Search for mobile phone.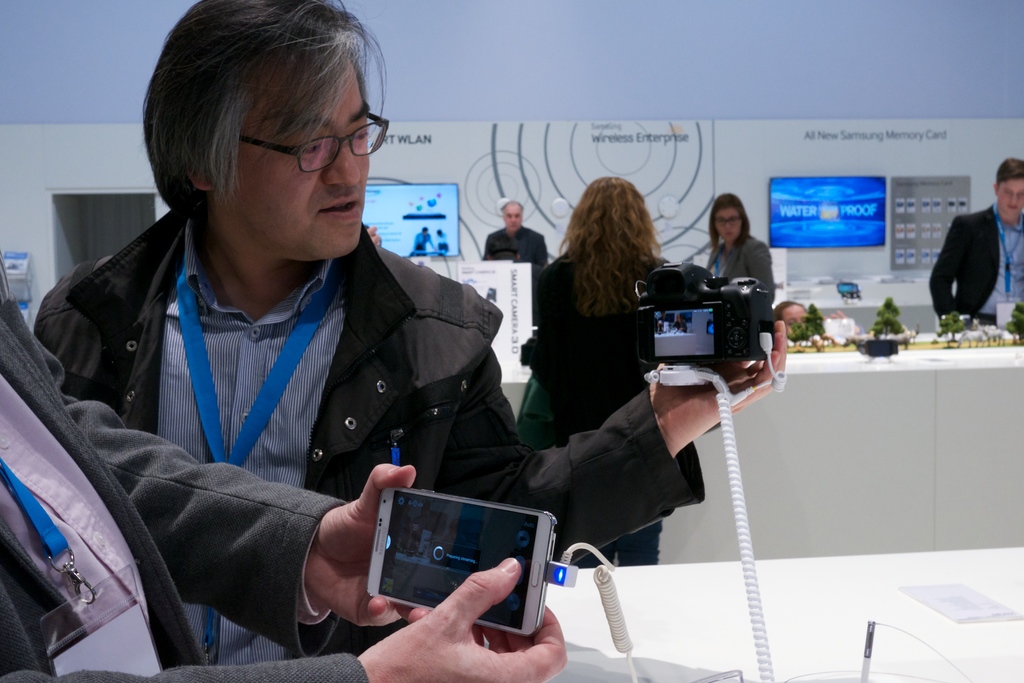
Found at bbox=(362, 481, 558, 634).
